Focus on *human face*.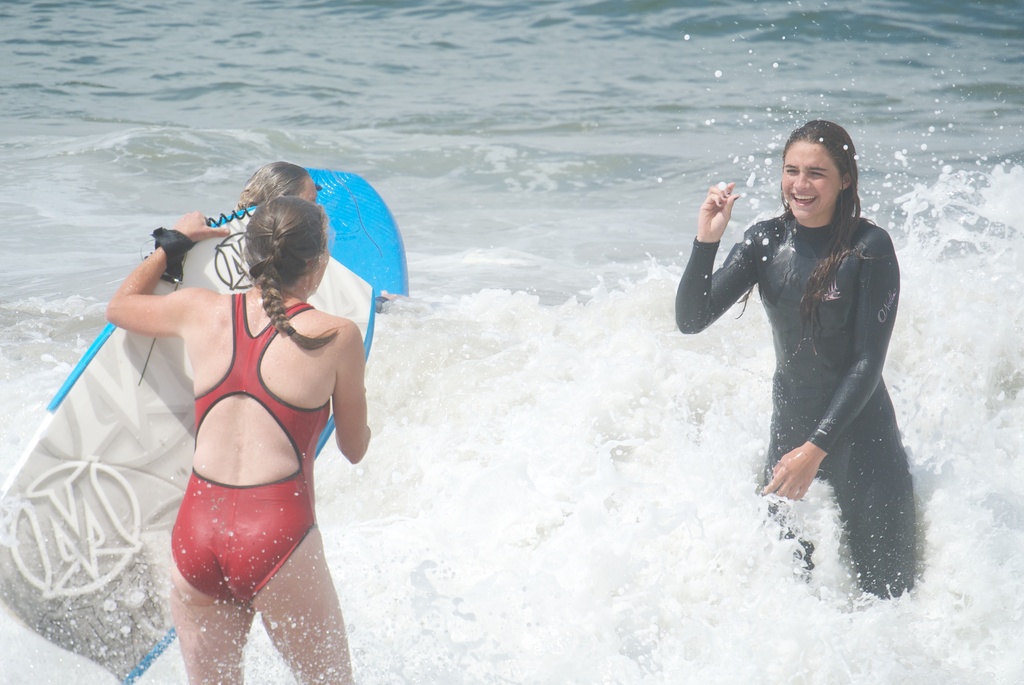
Focused at detection(300, 177, 316, 202).
